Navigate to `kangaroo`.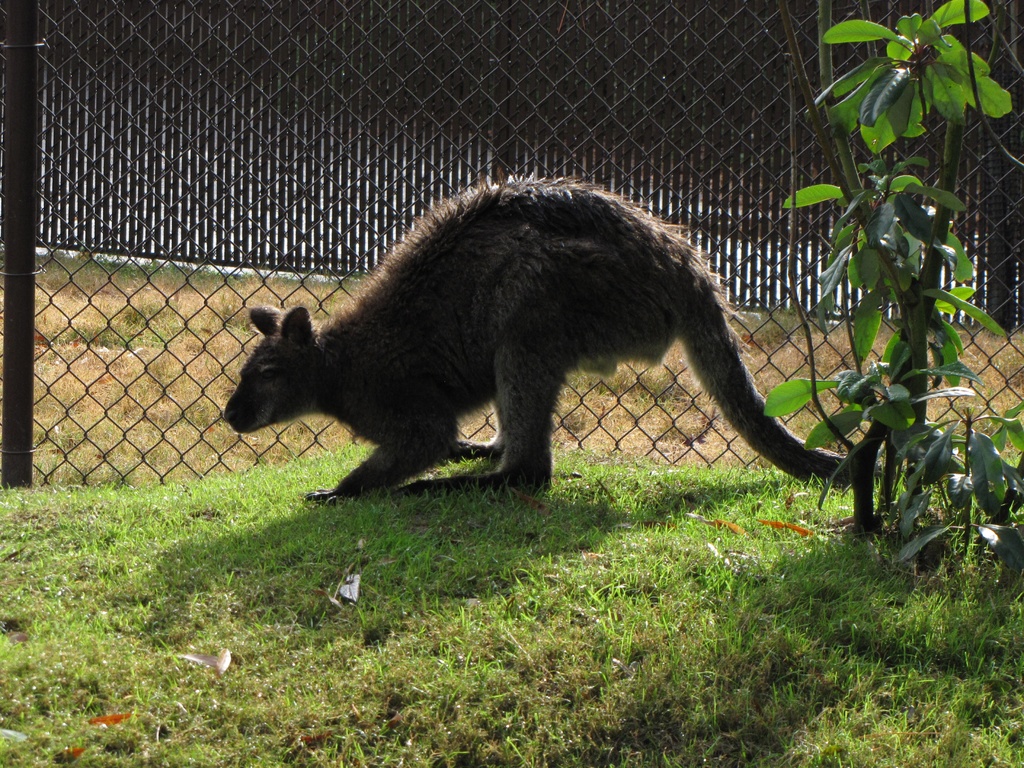
Navigation target: l=220, t=170, r=921, b=491.
